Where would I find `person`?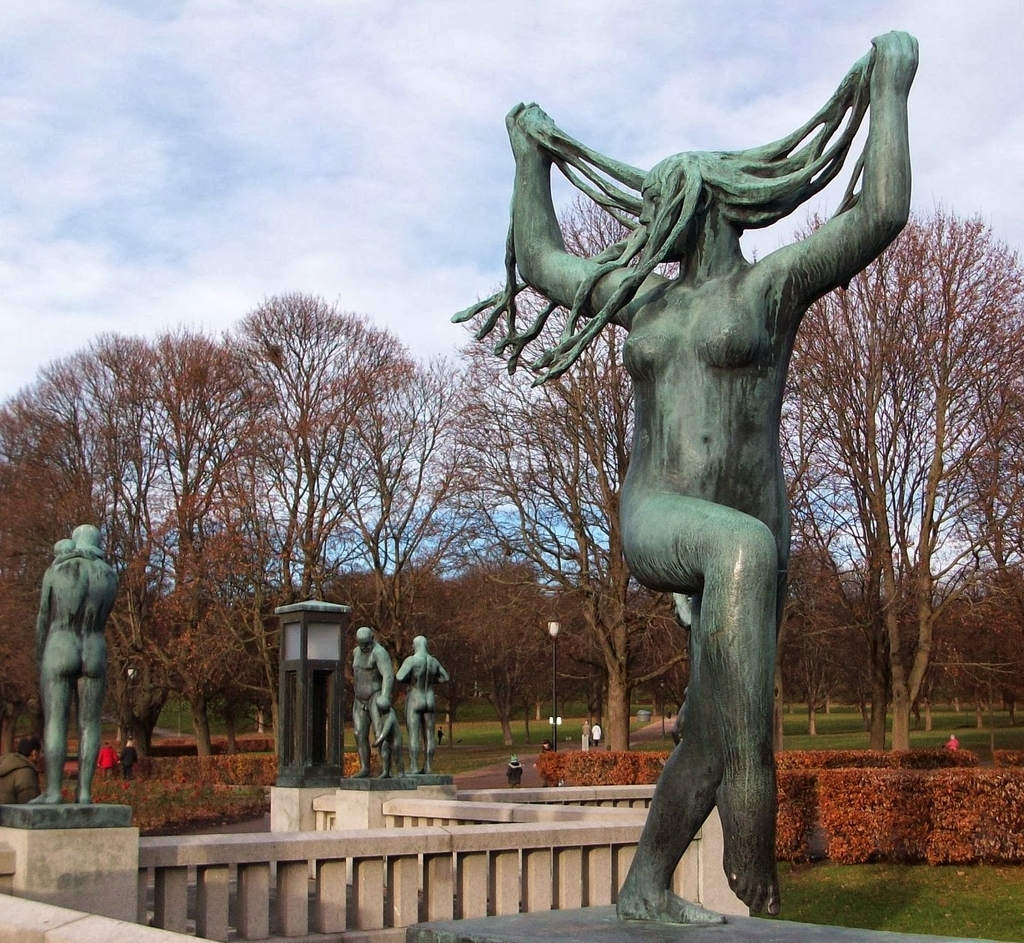
At select_region(348, 622, 394, 788).
